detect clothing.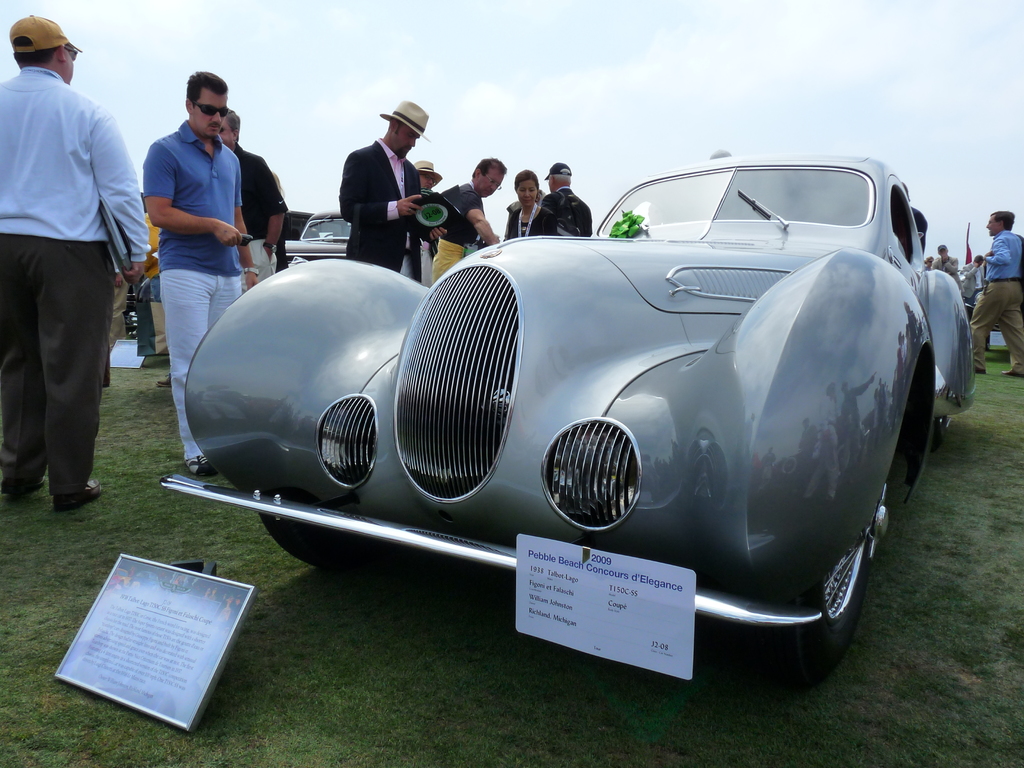
Detected at bbox(337, 141, 432, 285).
